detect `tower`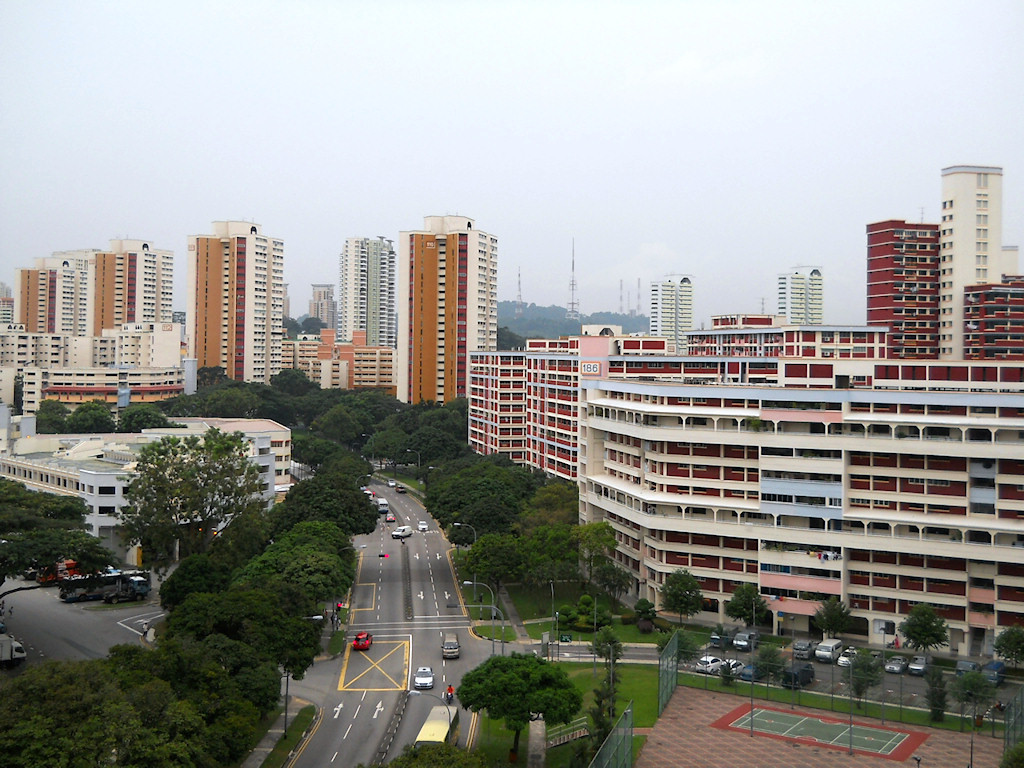
526:336:782:482
